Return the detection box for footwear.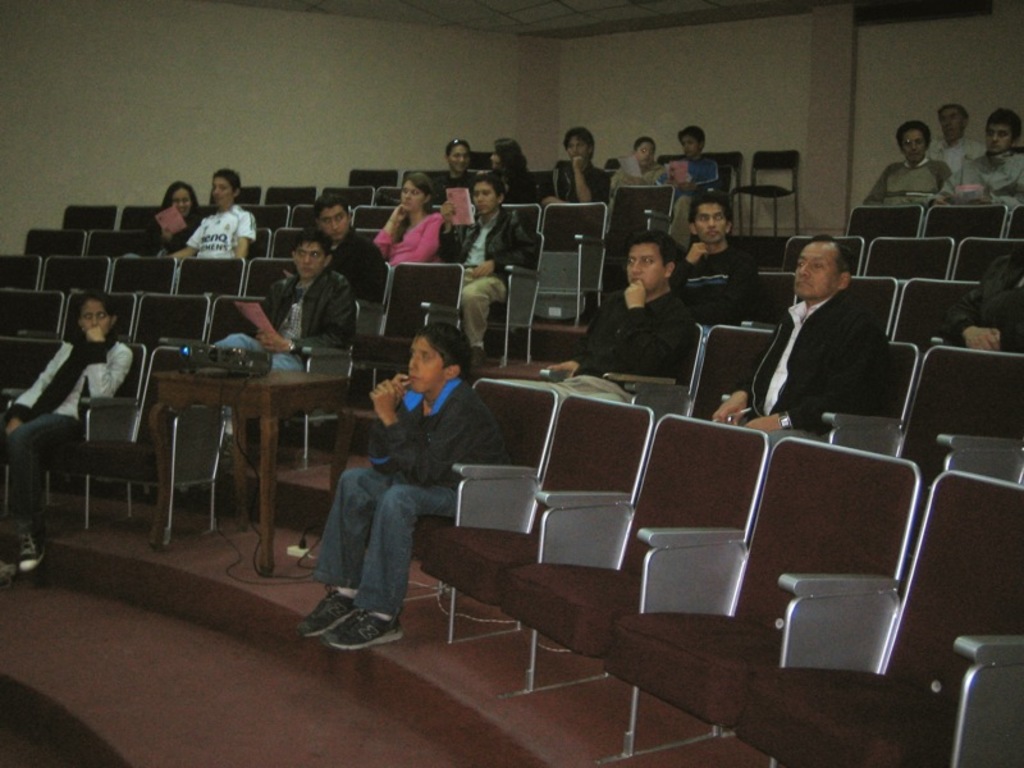
[472,344,490,367].
